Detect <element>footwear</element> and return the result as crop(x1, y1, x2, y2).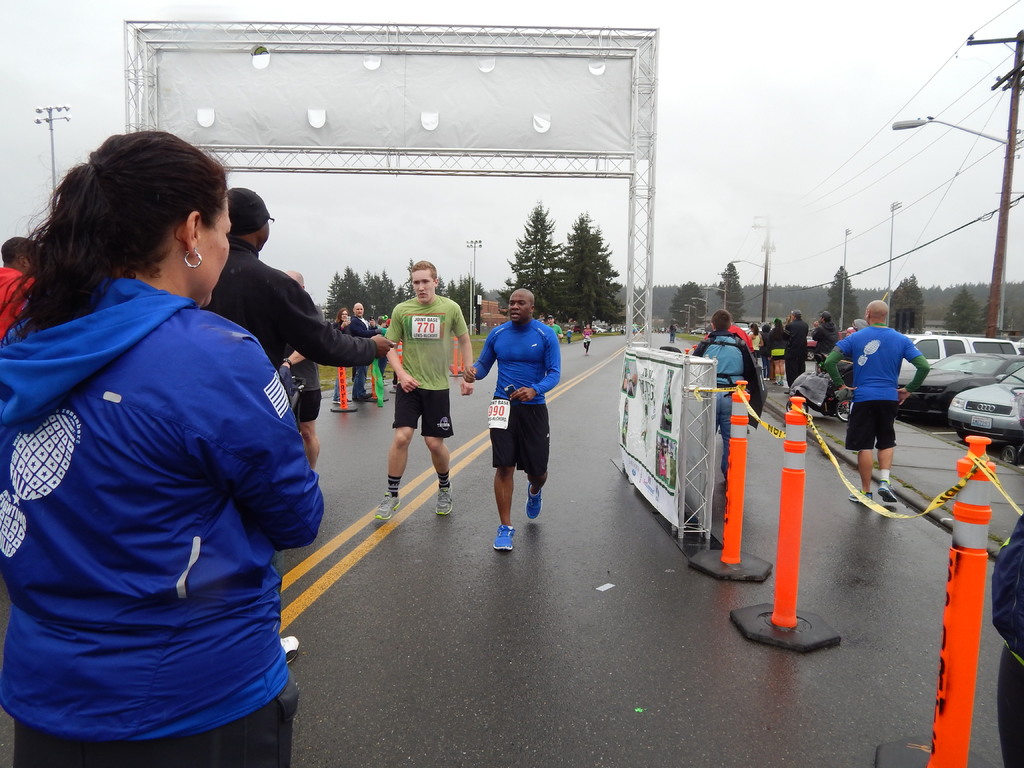
crop(879, 484, 899, 505).
